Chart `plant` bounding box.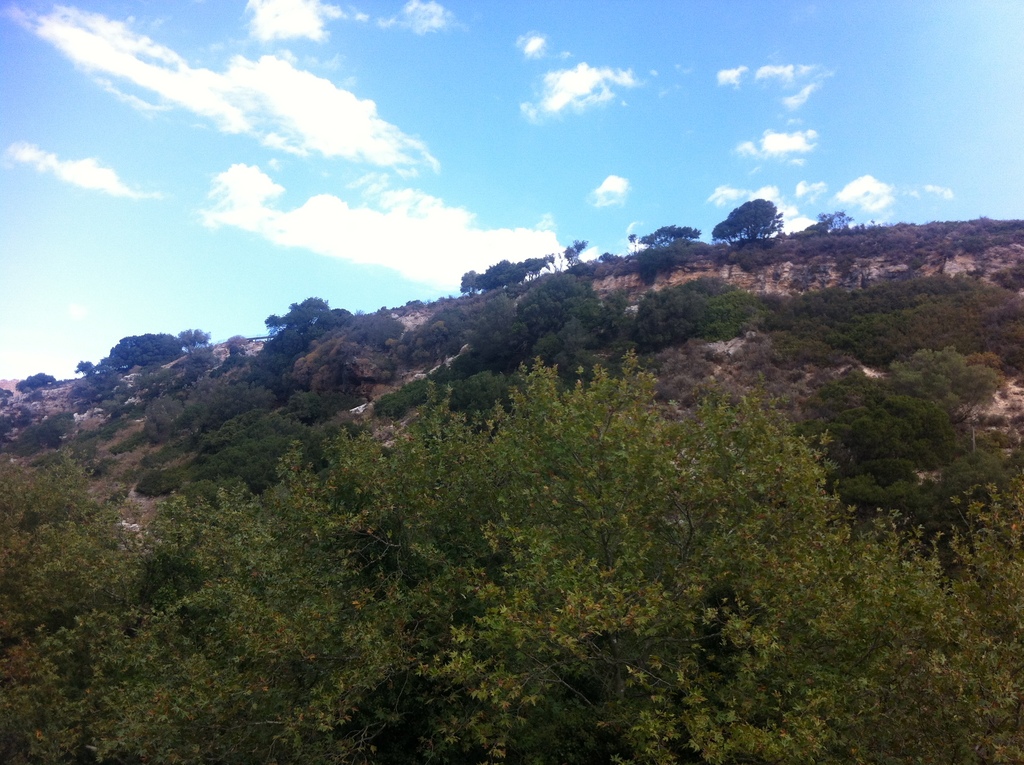
Charted: [left=139, top=471, right=185, bottom=501].
